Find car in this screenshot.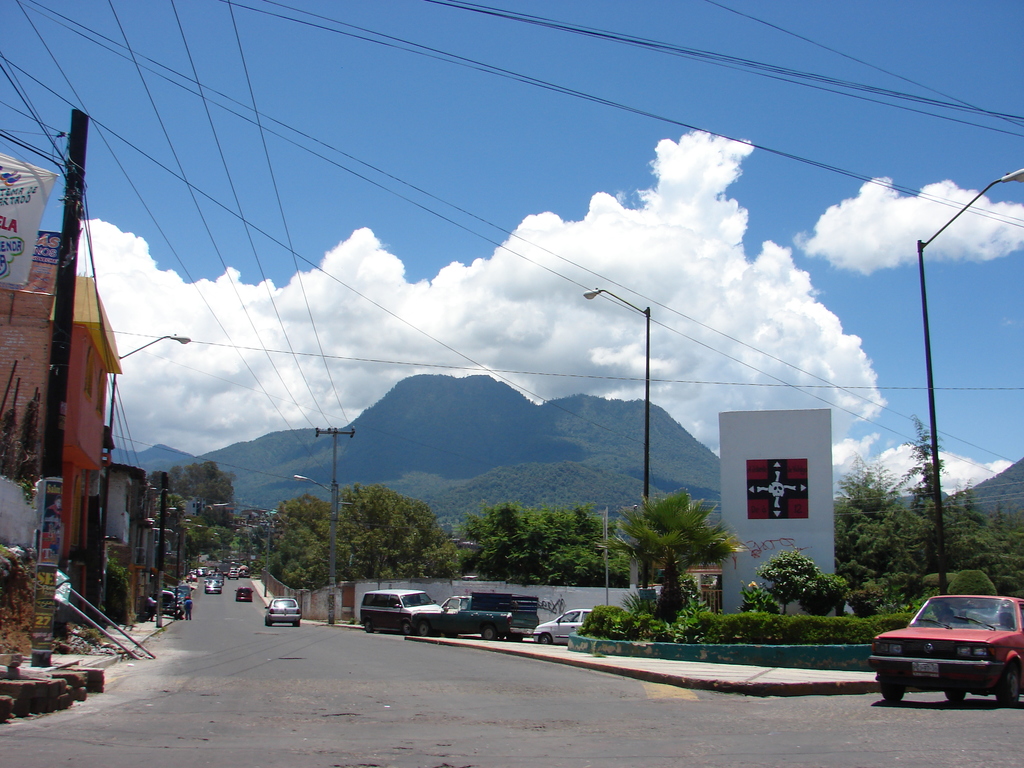
The bounding box for car is (532,601,620,659).
